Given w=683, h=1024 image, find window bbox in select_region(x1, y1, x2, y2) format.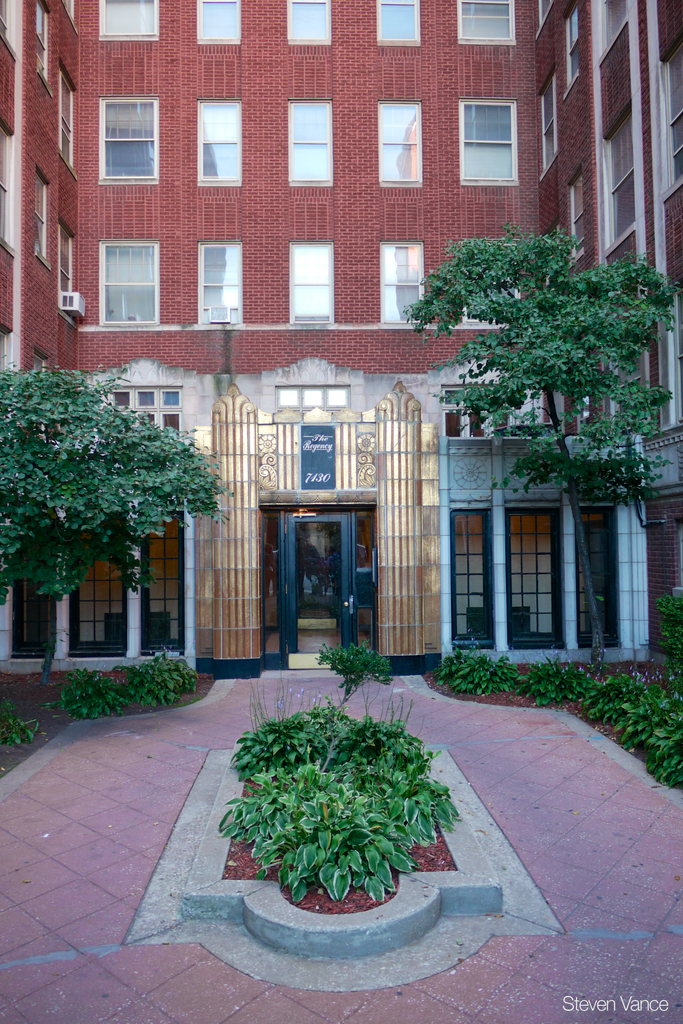
select_region(598, 97, 636, 254).
